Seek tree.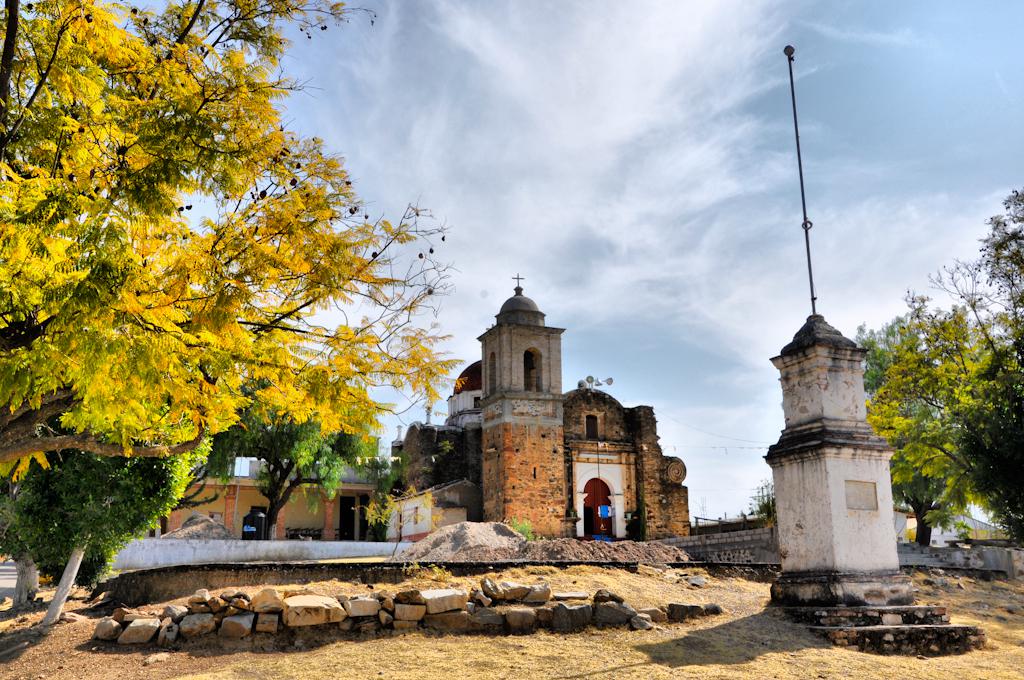
select_region(967, 183, 1023, 367).
